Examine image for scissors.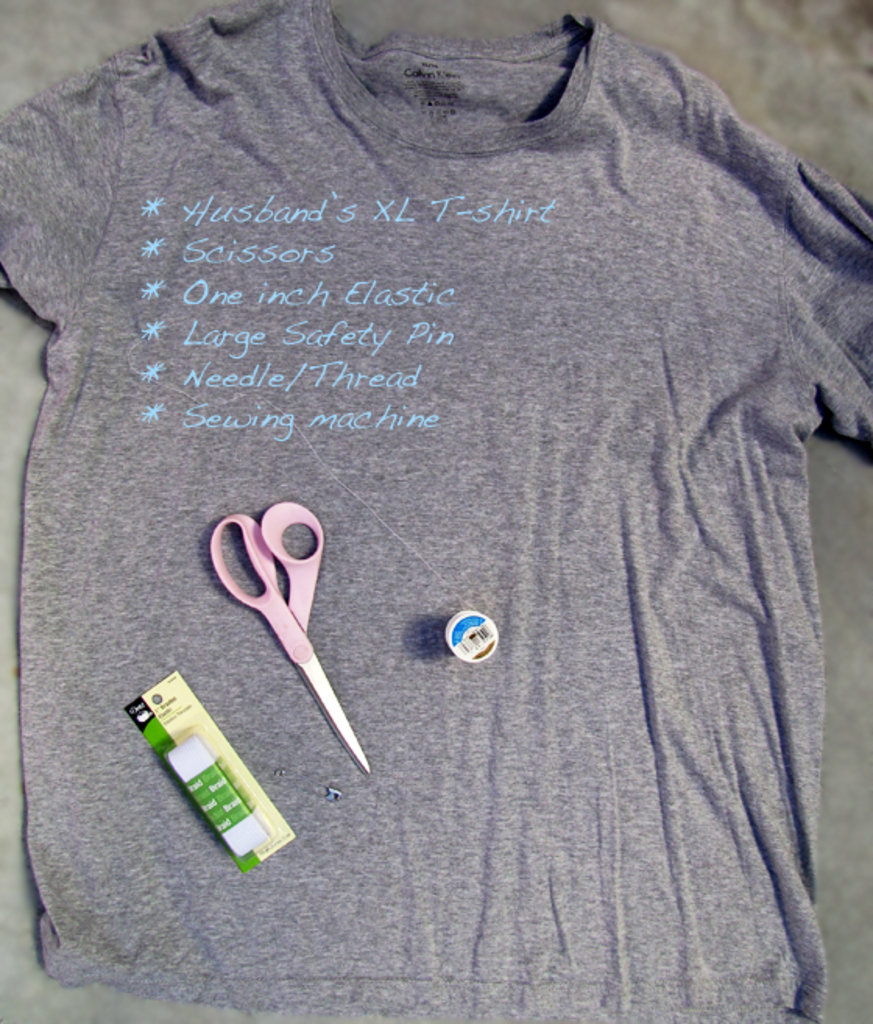
Examination result: BBox(210, 502, 373, 778).
